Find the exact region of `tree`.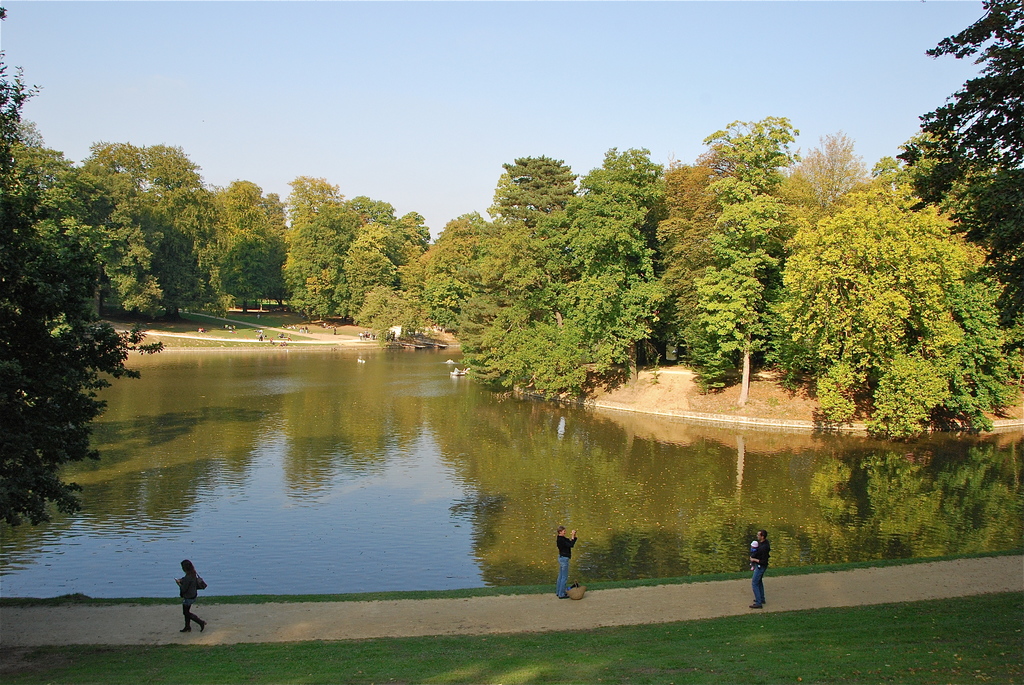
Exact region: [568,138,655,224].
